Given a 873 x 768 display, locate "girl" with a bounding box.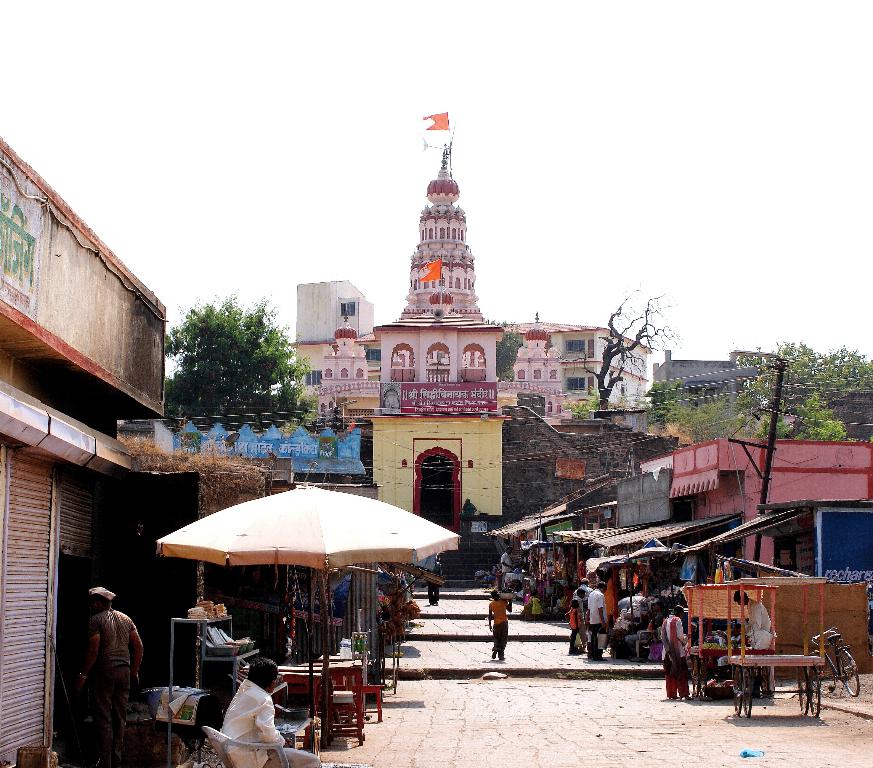
Located: l=531, t=592, r=542, b=621.
